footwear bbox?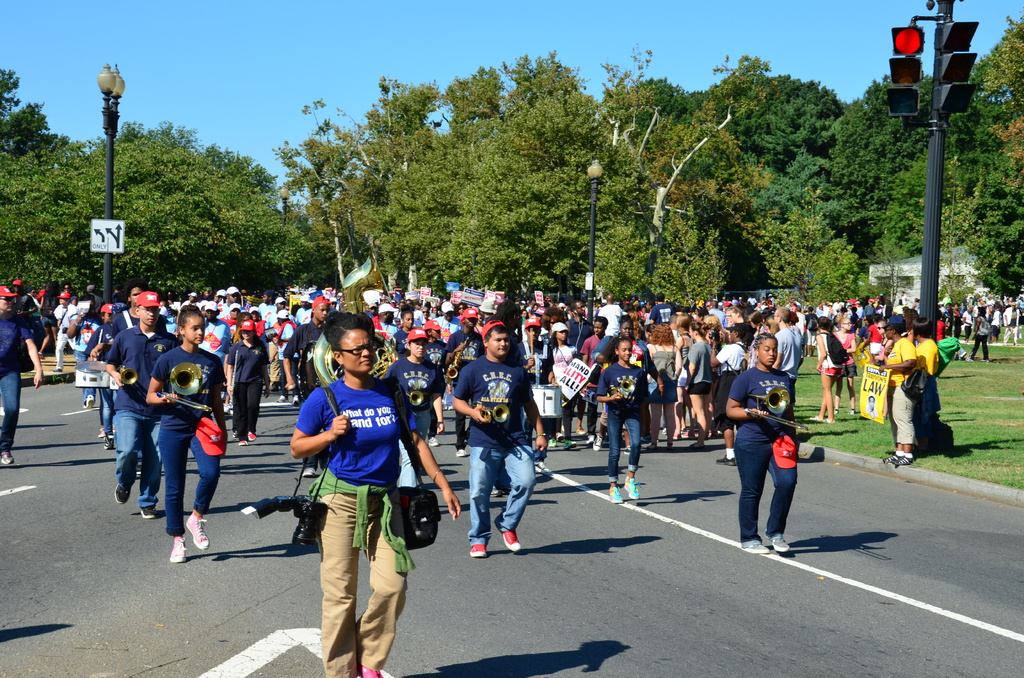
select_region(847, 406, 856, 415)
